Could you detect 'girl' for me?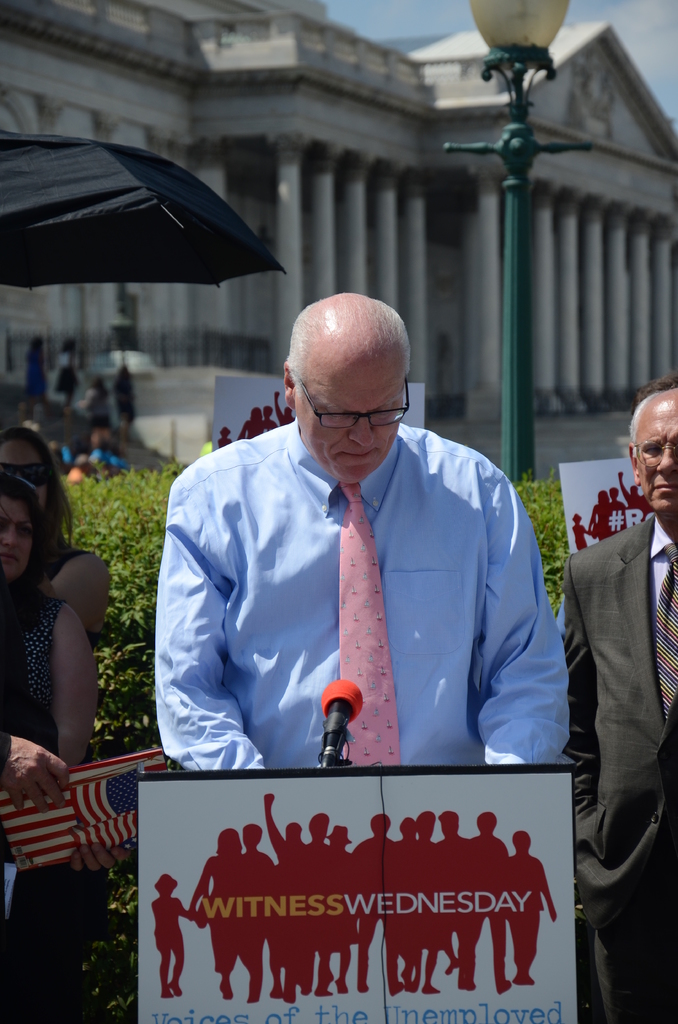
Detection result: Rect(87, 378, 113, 426).
